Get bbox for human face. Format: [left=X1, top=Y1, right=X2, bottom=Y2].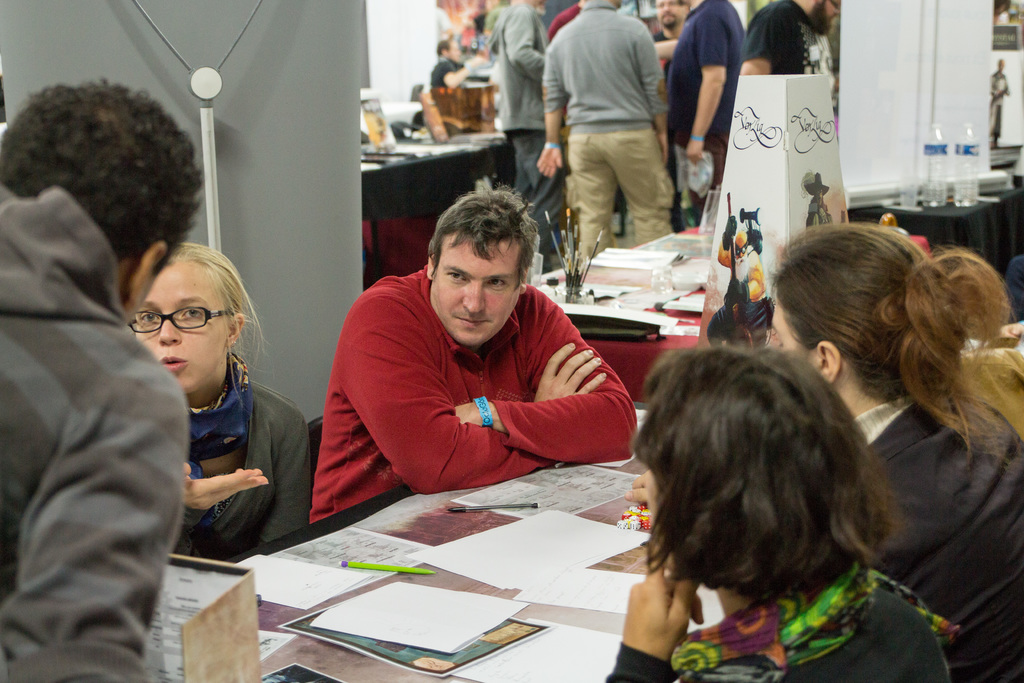
[left=650, top=0, right=687, bottom=26].
